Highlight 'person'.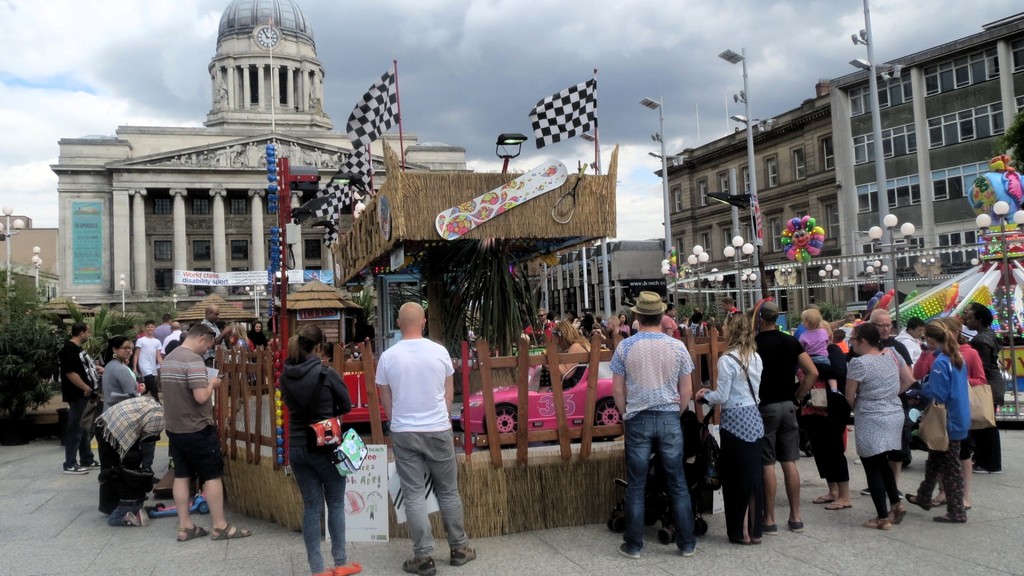
Highlighted region: rect(796, 307, 837, 398).
